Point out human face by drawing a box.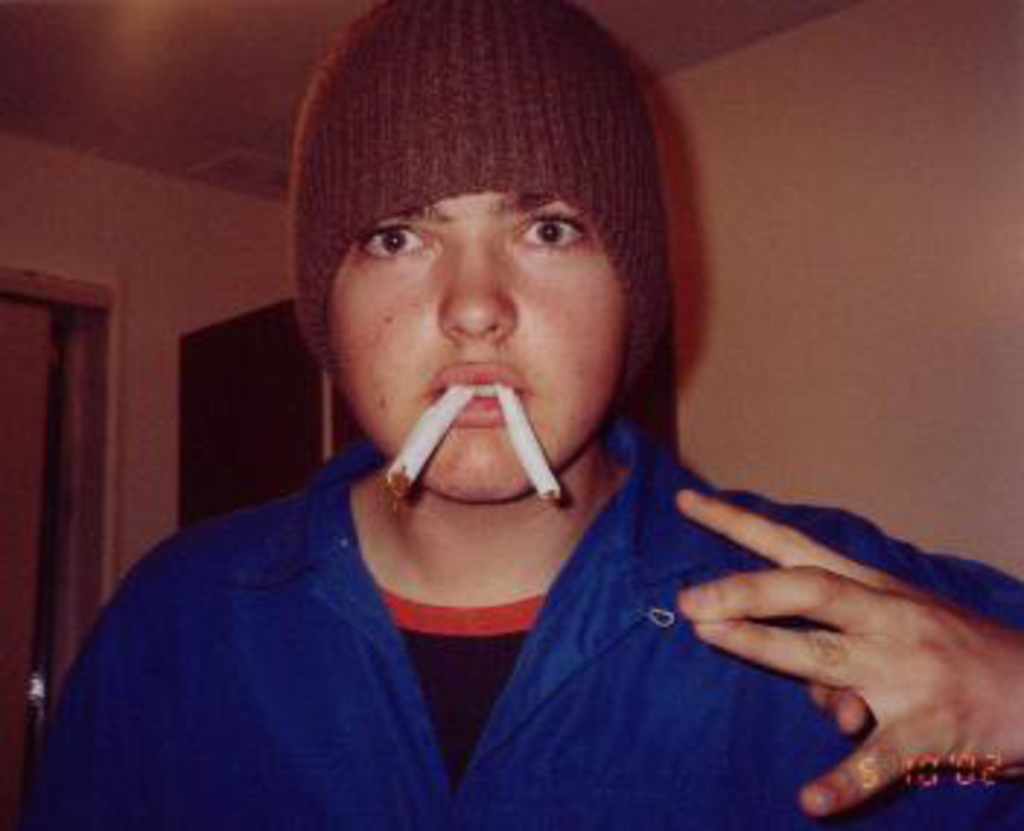
<region>312, 184, 630, 504</region>.
